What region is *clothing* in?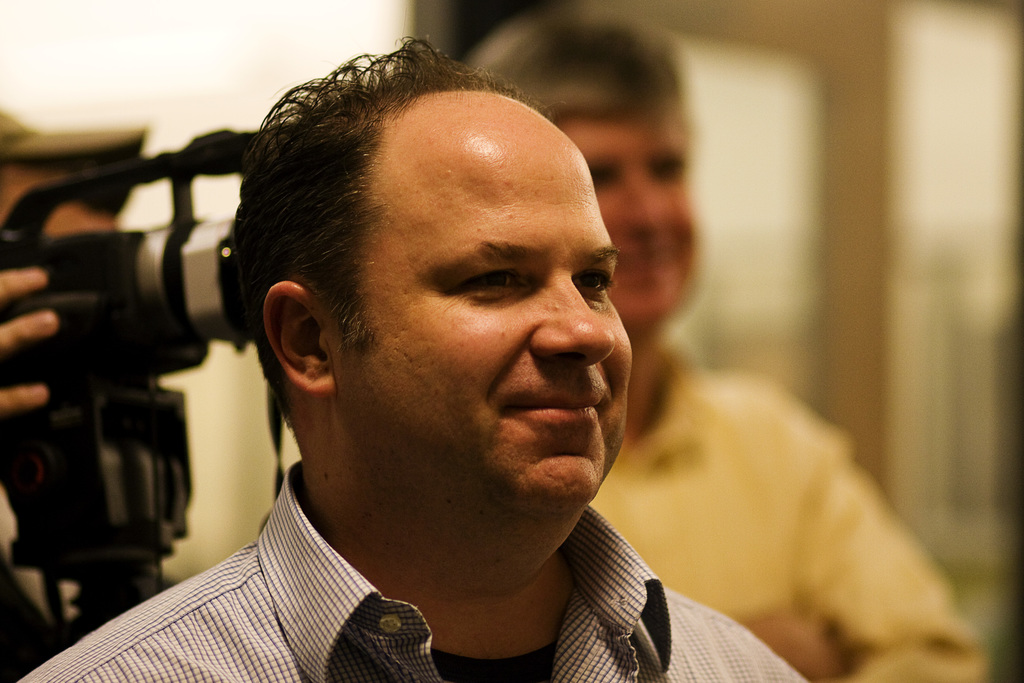
<bbox>51, 463, 720, 675</bbox>.
